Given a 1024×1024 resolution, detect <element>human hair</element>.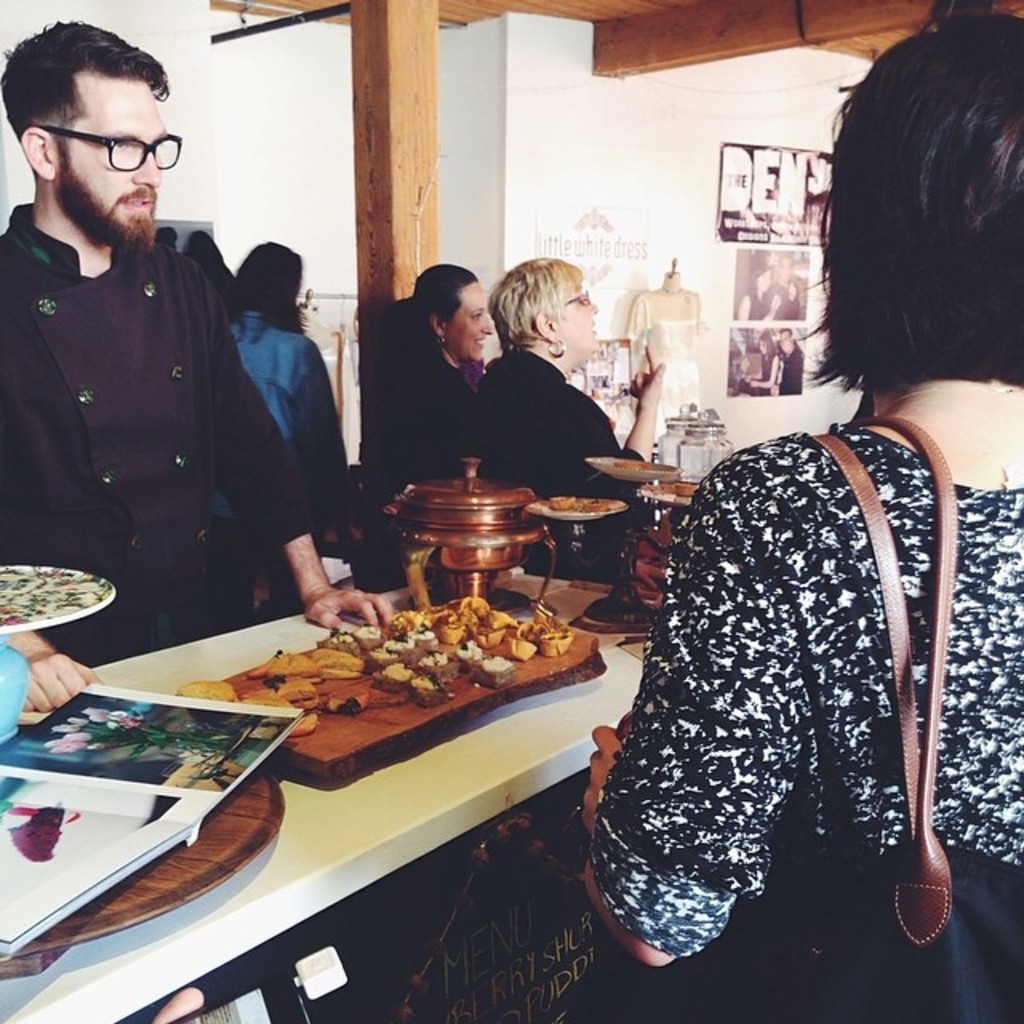
{"x1": 413, "y1": 259, "x2": 482, "y2": 323}.
